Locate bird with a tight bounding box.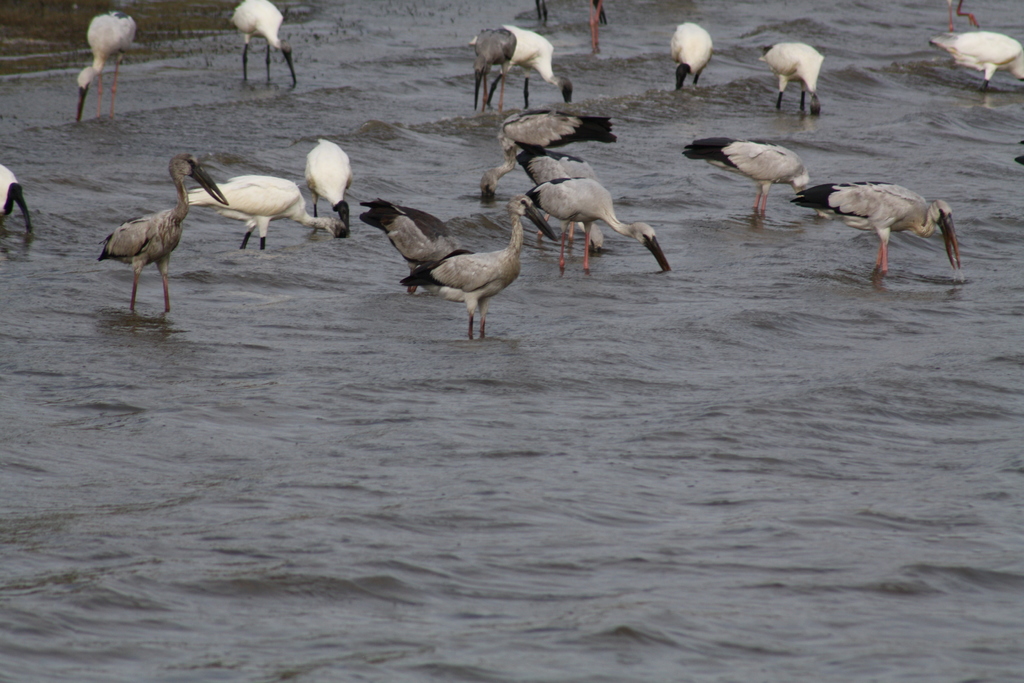
924, 22, 1023, 86.
